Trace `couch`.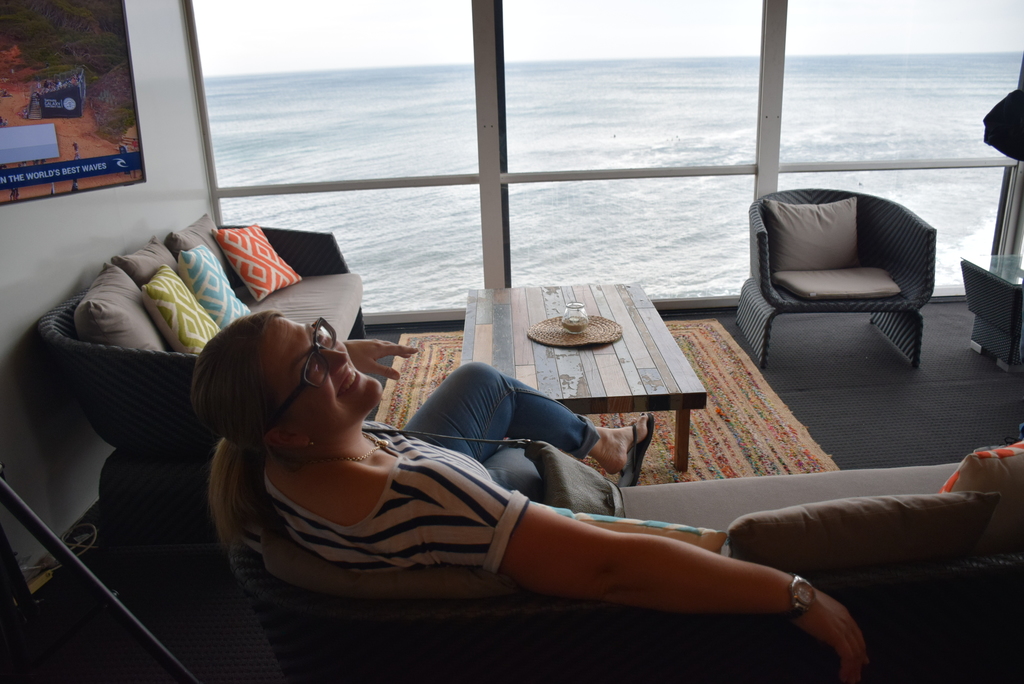
Traced to locate(223, 439, 1023, 683).
